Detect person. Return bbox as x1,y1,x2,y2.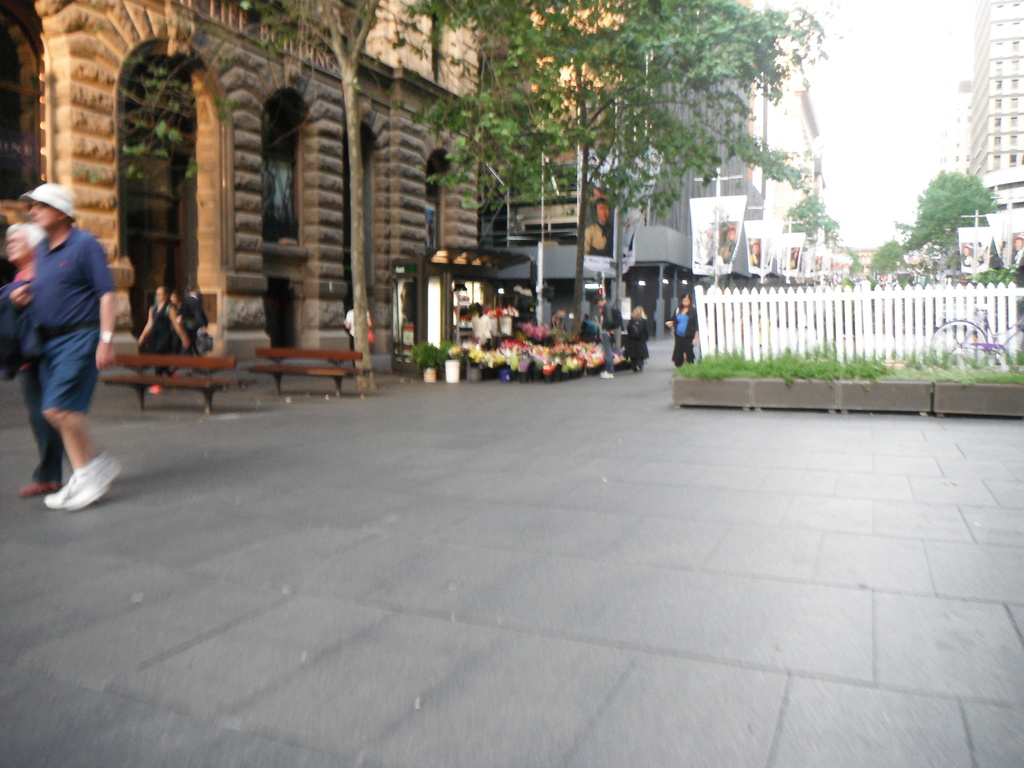
344,298,378,363.
